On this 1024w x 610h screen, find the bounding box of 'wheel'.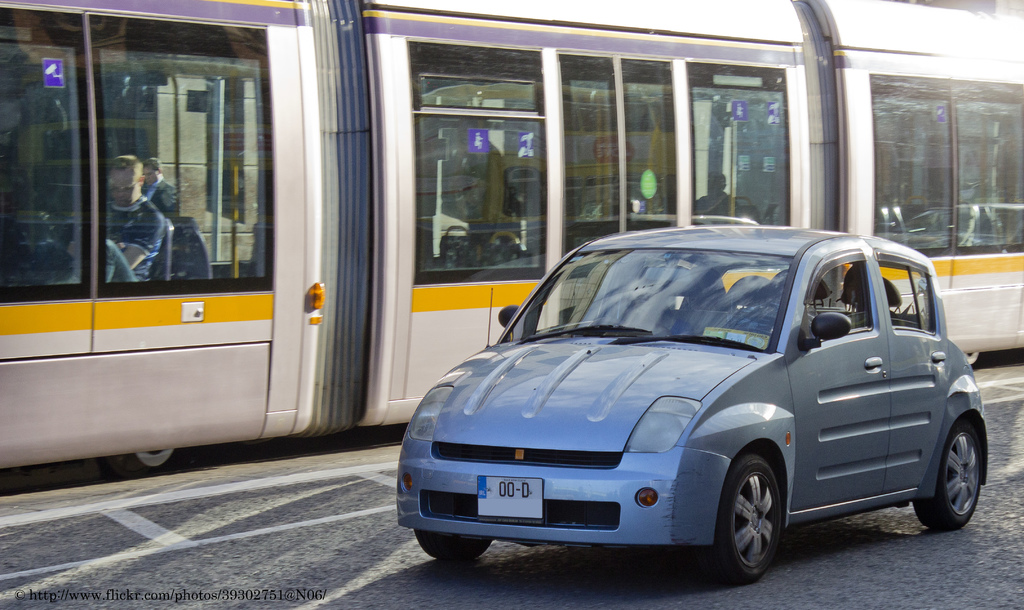
Bounding box: 962, 350, 977, 363.
